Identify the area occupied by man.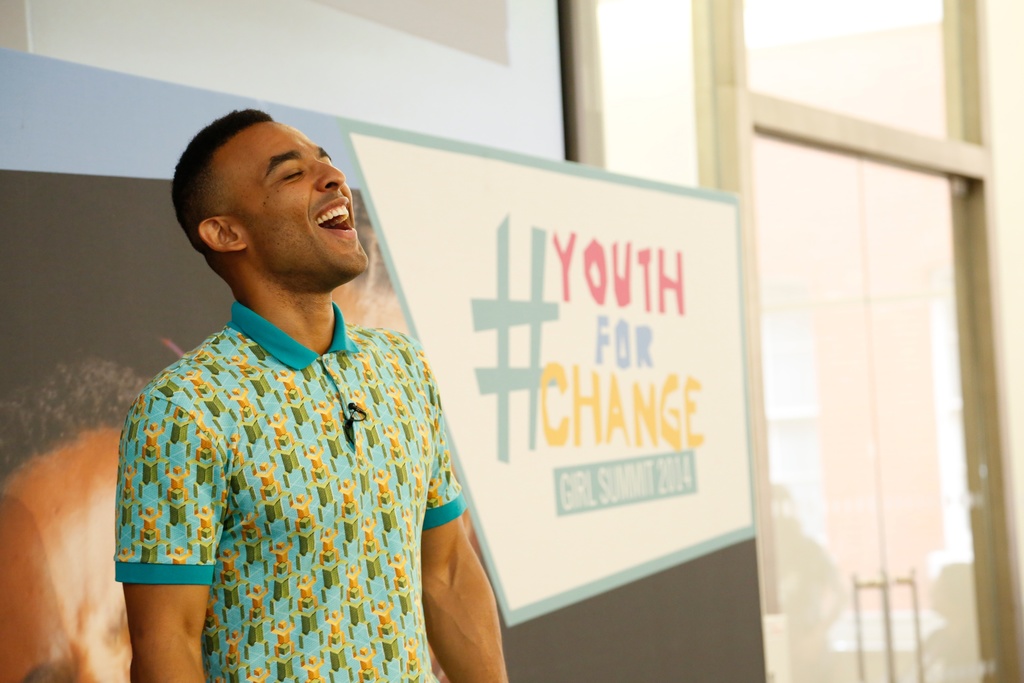
Area: 94, 91, 507, 682.
